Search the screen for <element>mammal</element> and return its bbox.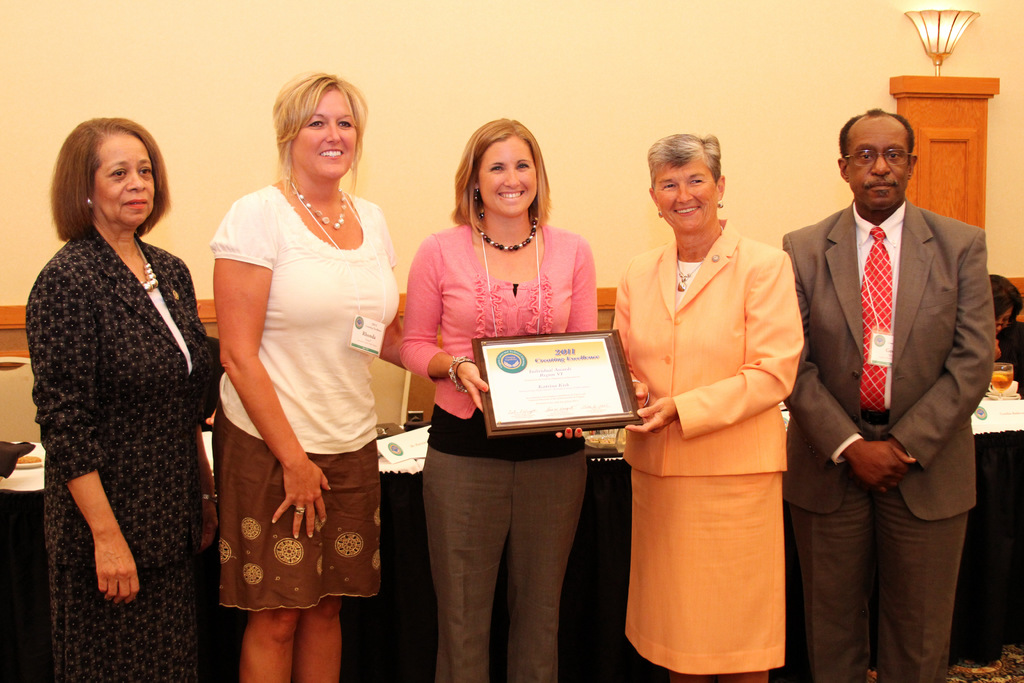
Found: 24:86:219:682.
